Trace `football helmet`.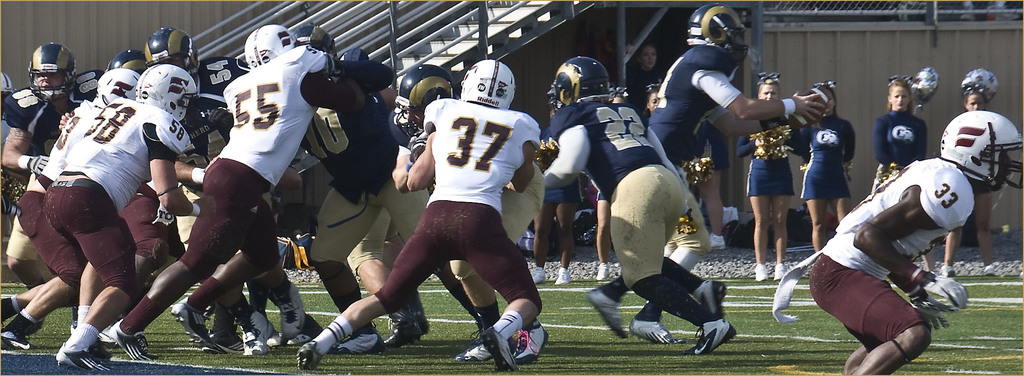
Traced to <region>545, 54, 624, 102</region>.
